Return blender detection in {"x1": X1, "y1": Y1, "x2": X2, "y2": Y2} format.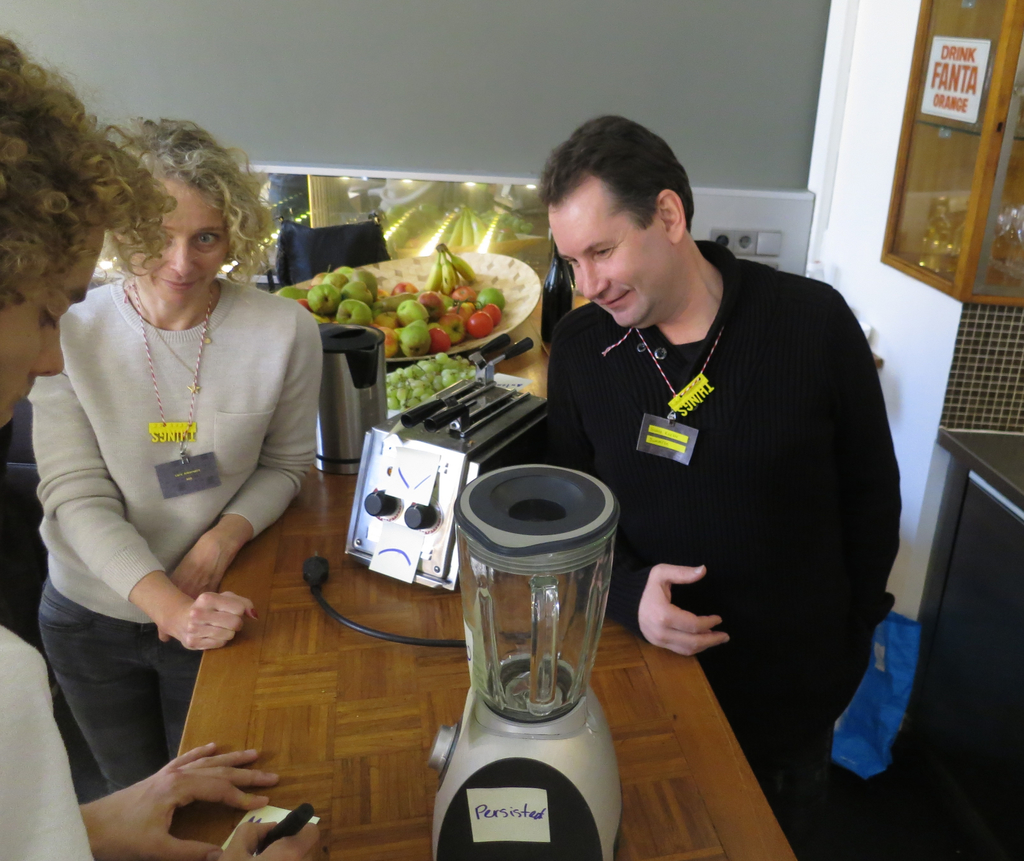
{"x1": 424, "y1": 460, "x2": 627, "y2": 860}.
